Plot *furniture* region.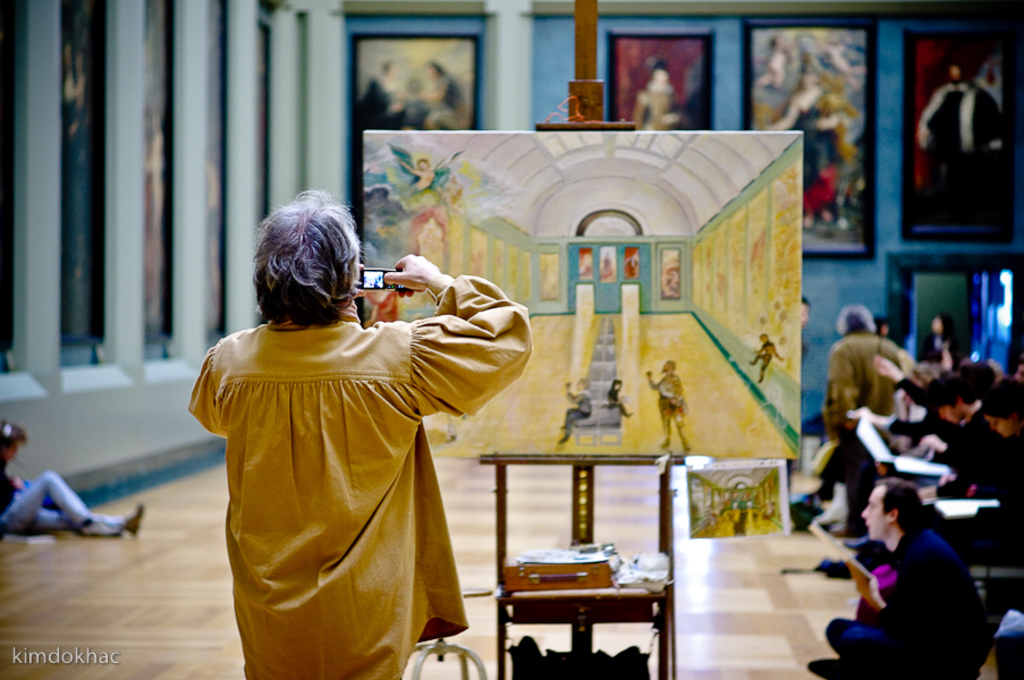
Plotted at bbox(511, 583, 662, 679).
